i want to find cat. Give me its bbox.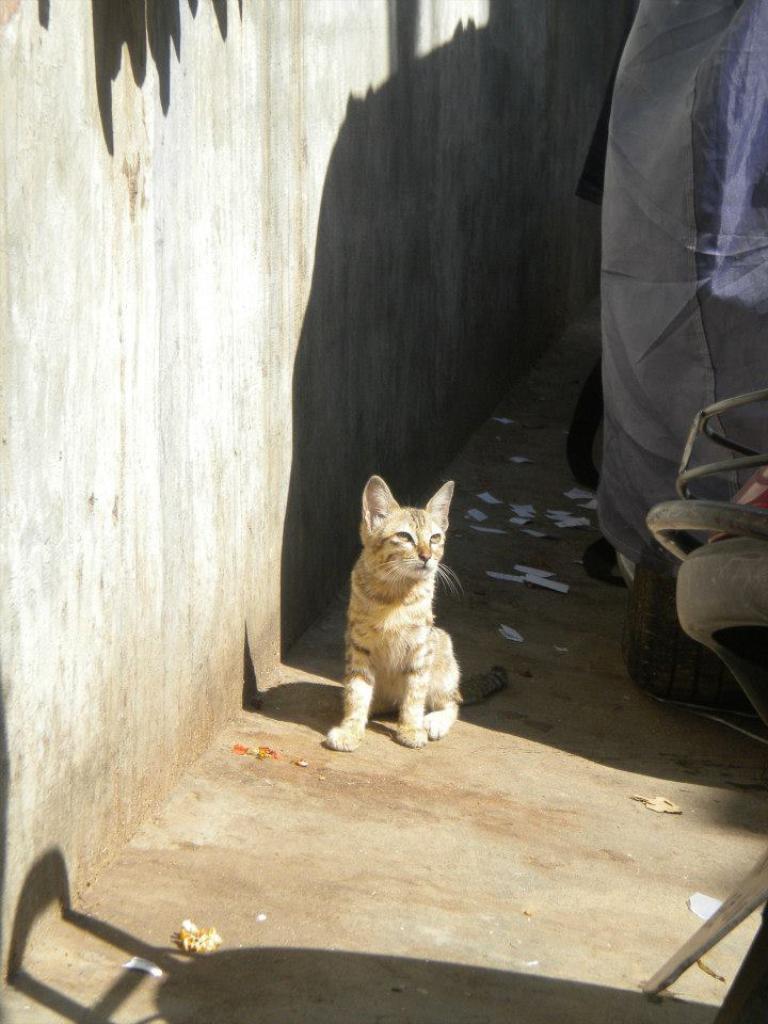
[322,471,510,750].
